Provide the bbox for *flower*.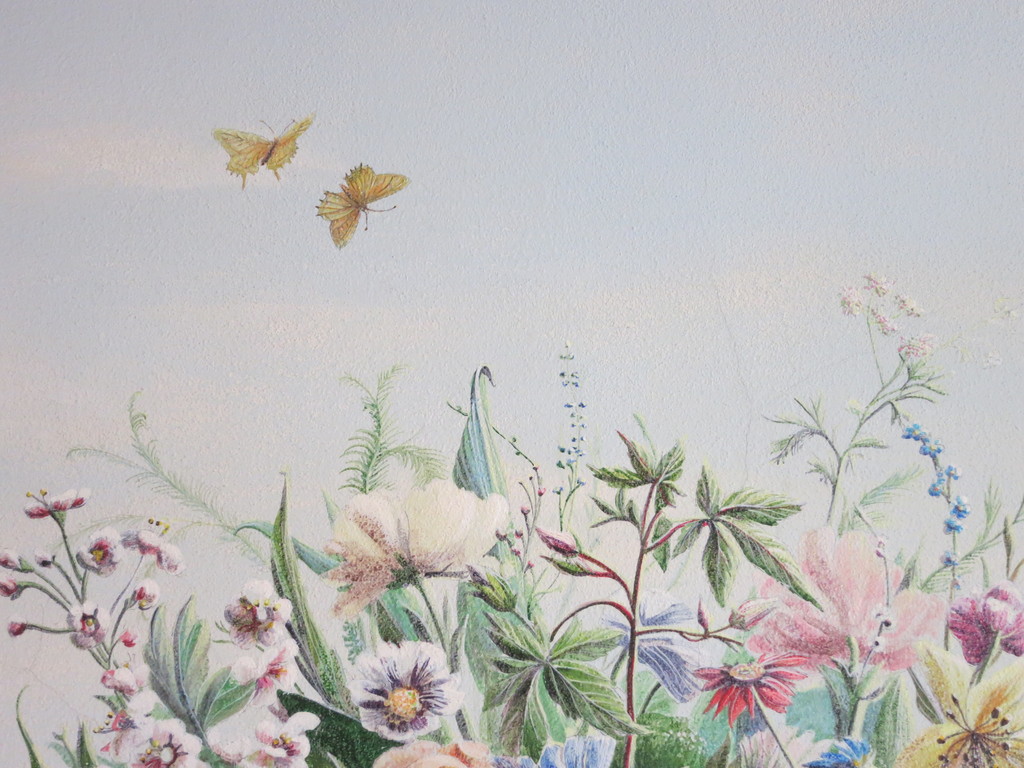
box(372, 739, 492, 767).
